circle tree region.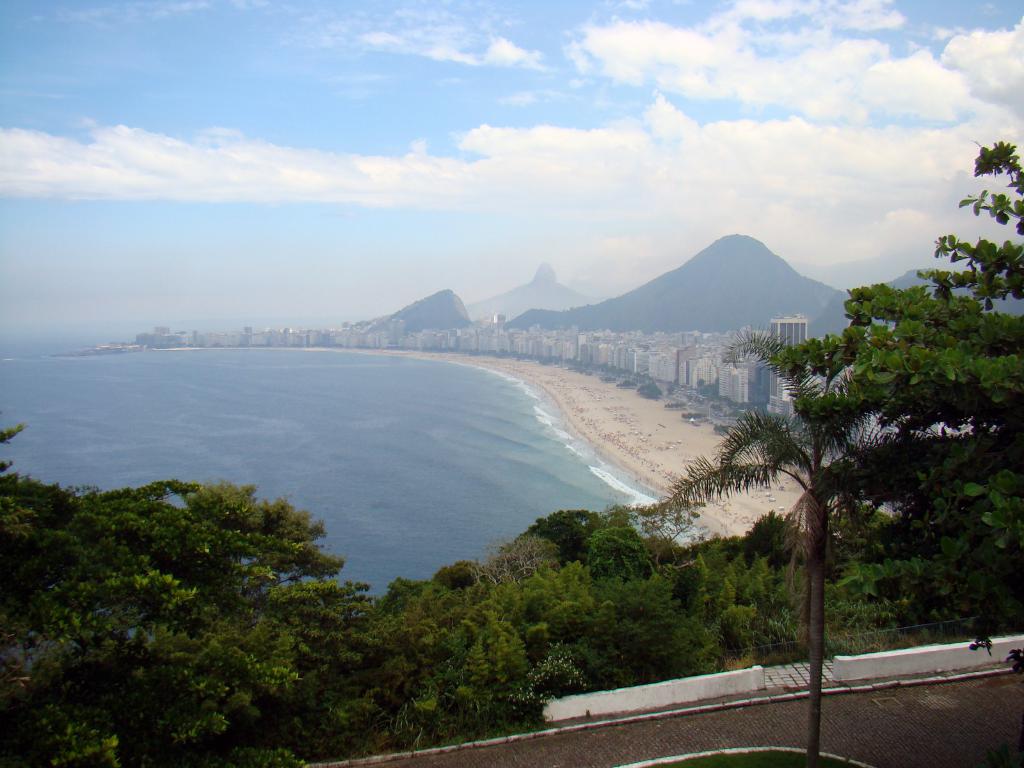
Region: box=[482, 527, 573, 581].
